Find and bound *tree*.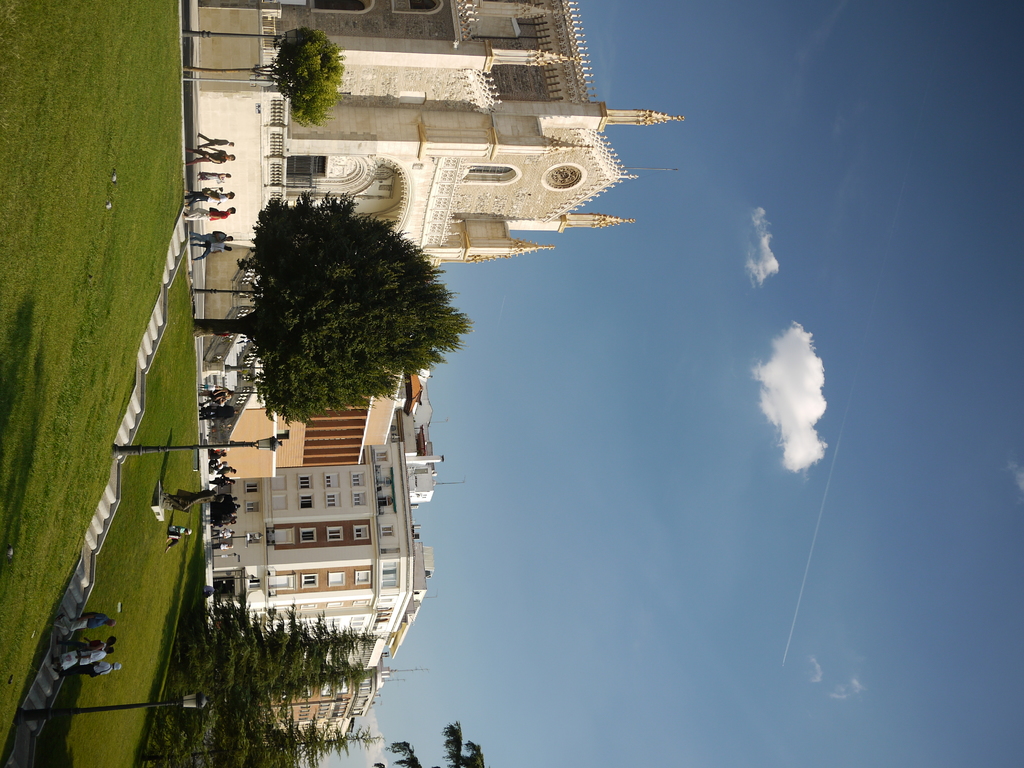
Bound: [x1=151, y1=687, x2=385, y2=762].
